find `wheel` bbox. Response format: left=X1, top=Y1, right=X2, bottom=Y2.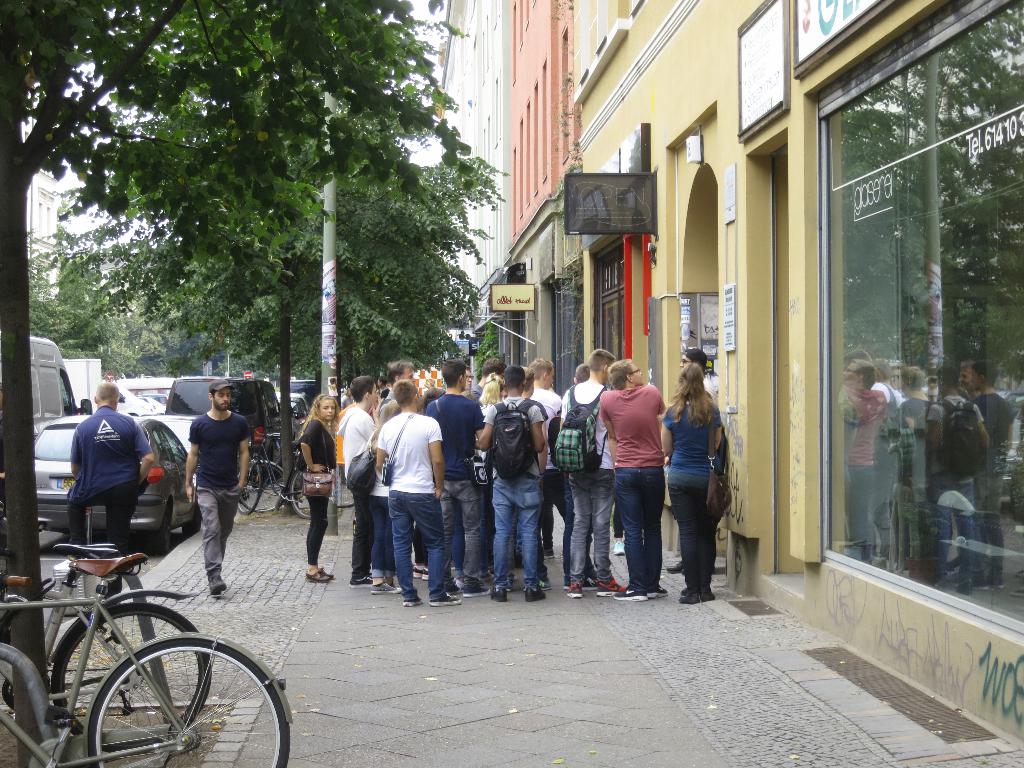
left=239, top=465, right=262, bottom=514.
